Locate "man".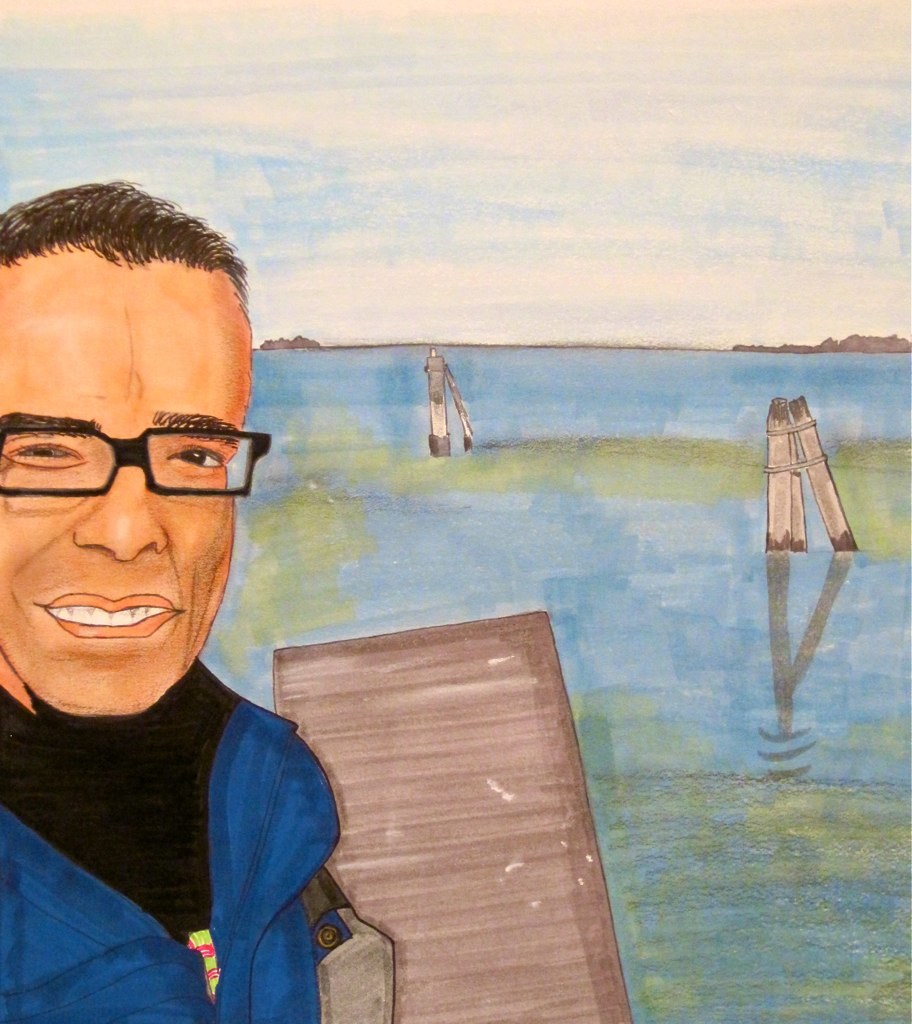
Bounding box: <region>0, 211, 372, 1023</region>.
